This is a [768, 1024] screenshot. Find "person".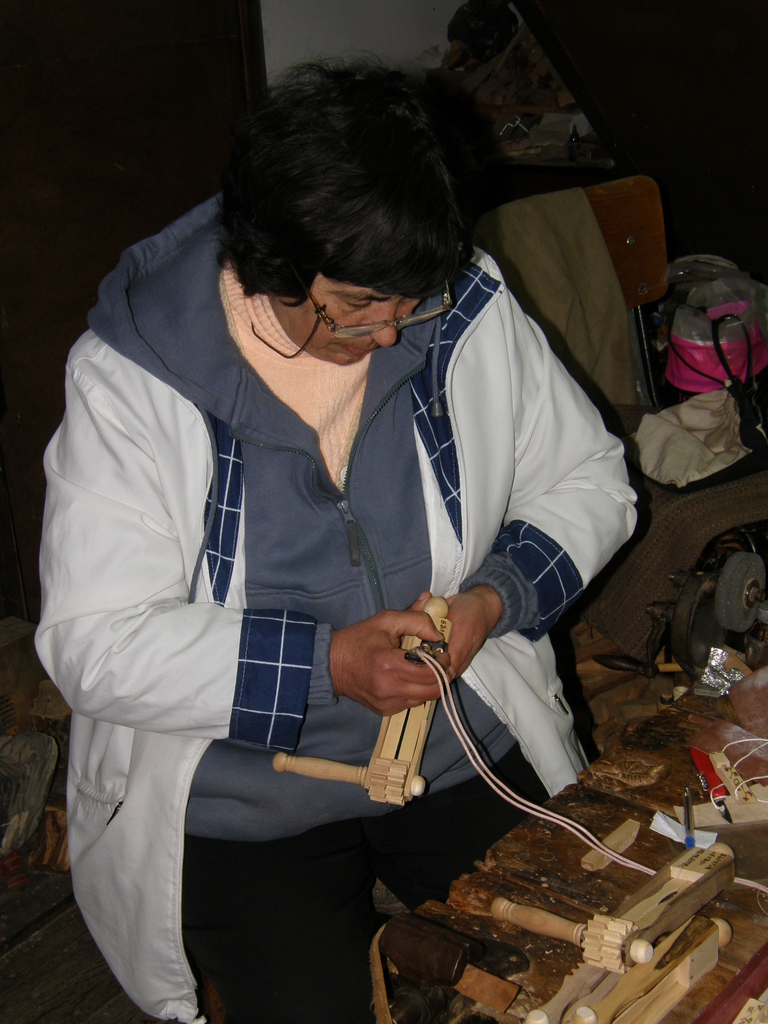
Bounding box: [x1=46, y1=36, x2=625, y2=991].
